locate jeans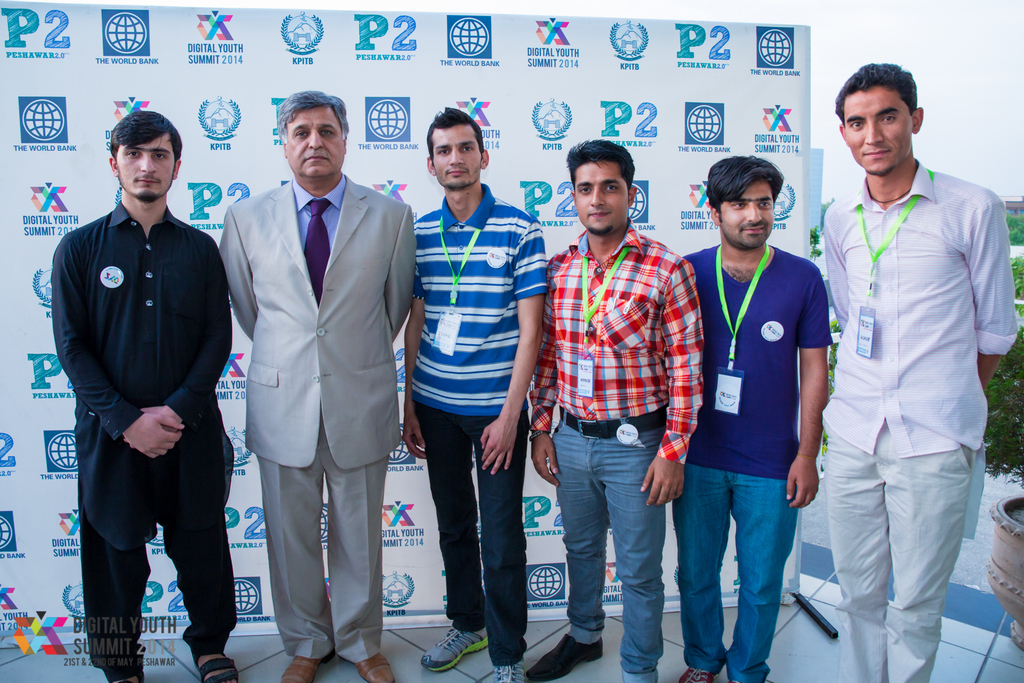
bbox=[412, 402, 527, 664]
